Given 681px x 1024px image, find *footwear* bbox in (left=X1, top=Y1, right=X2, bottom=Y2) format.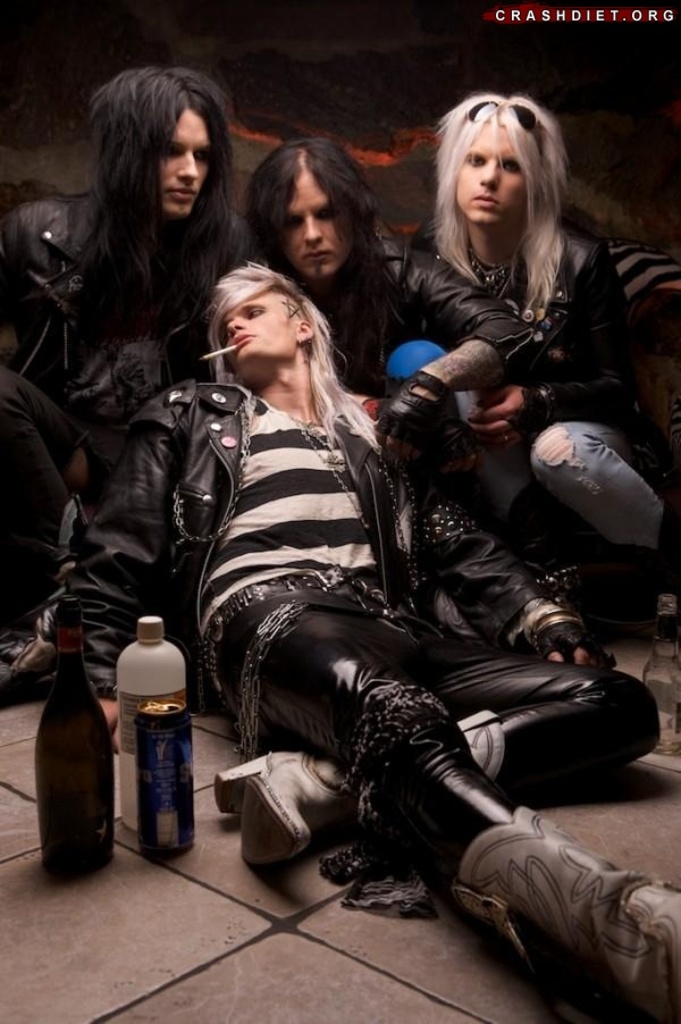
(left=205, top=730, right=501, bottom=874).
